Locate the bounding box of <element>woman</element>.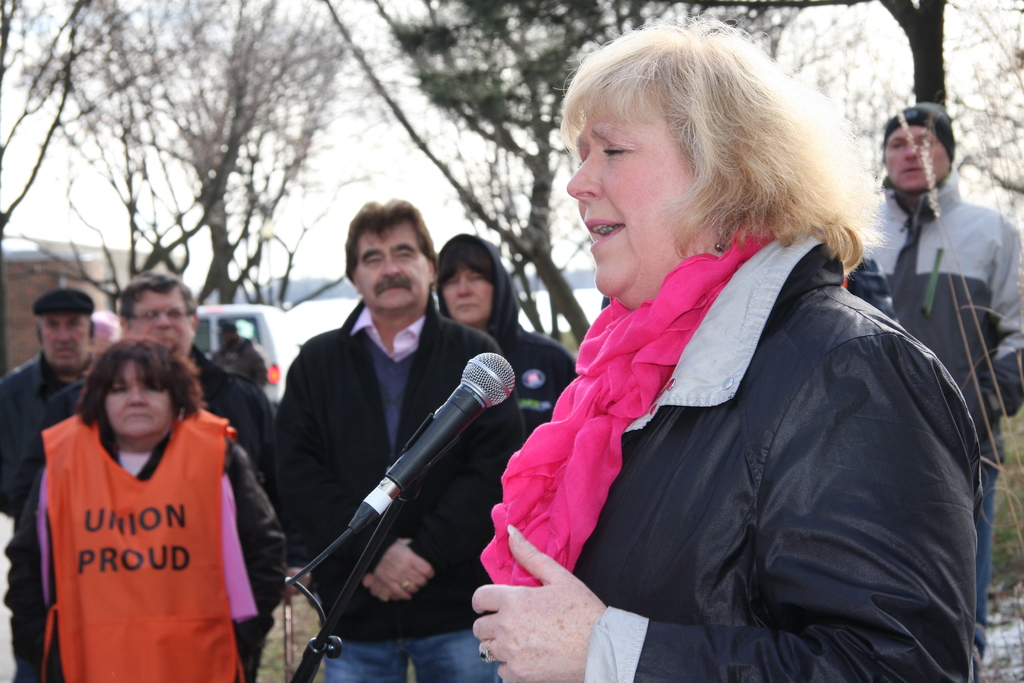
Bounding box: <bbox>12, 324, 275, 682</bbox>.
